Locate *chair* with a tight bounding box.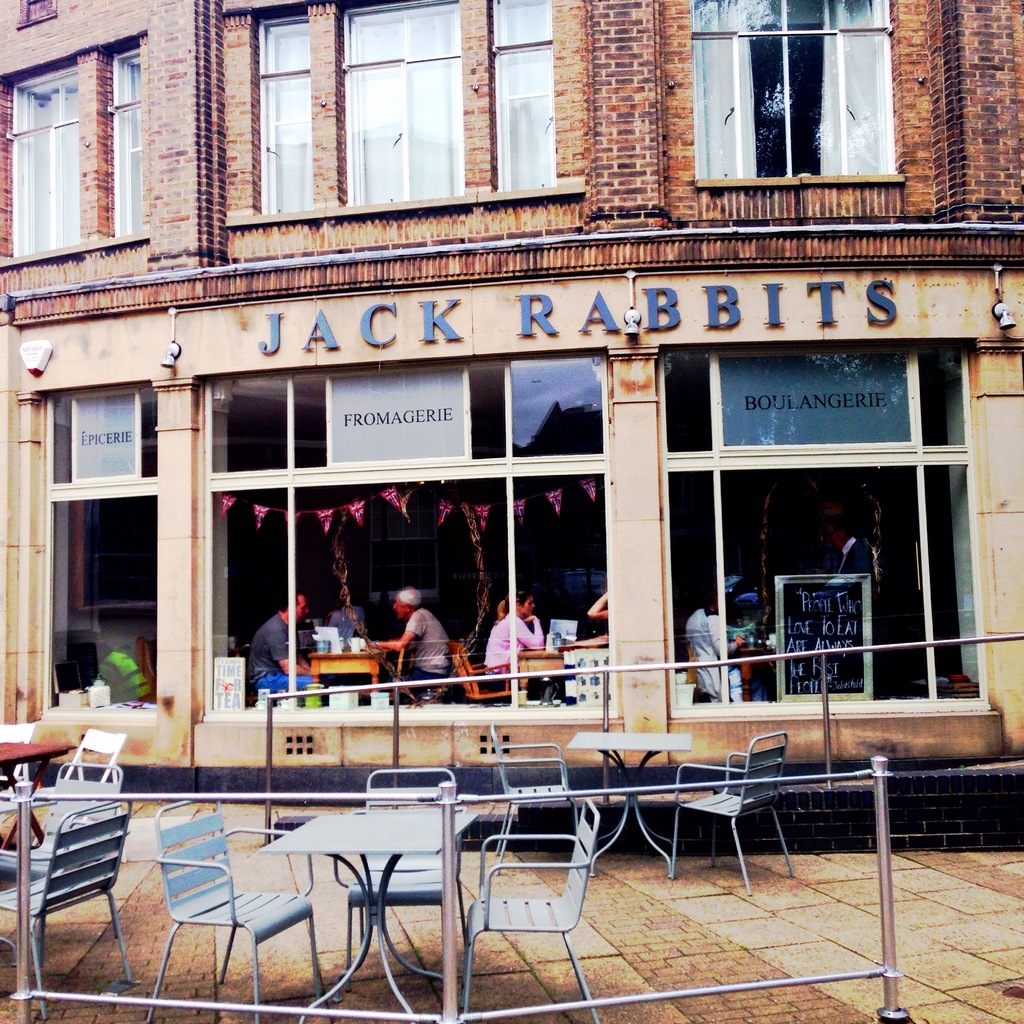
<region>458, 796, 601, 1023</region>.
